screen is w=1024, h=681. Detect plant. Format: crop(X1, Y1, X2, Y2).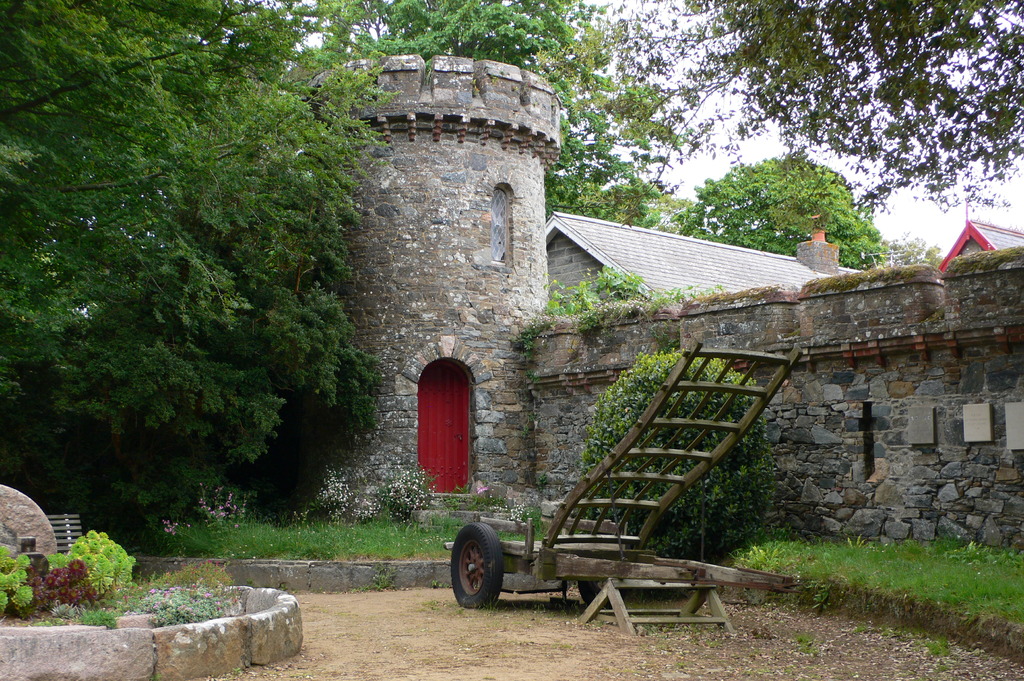
crop(367, 461, 439, 520).
